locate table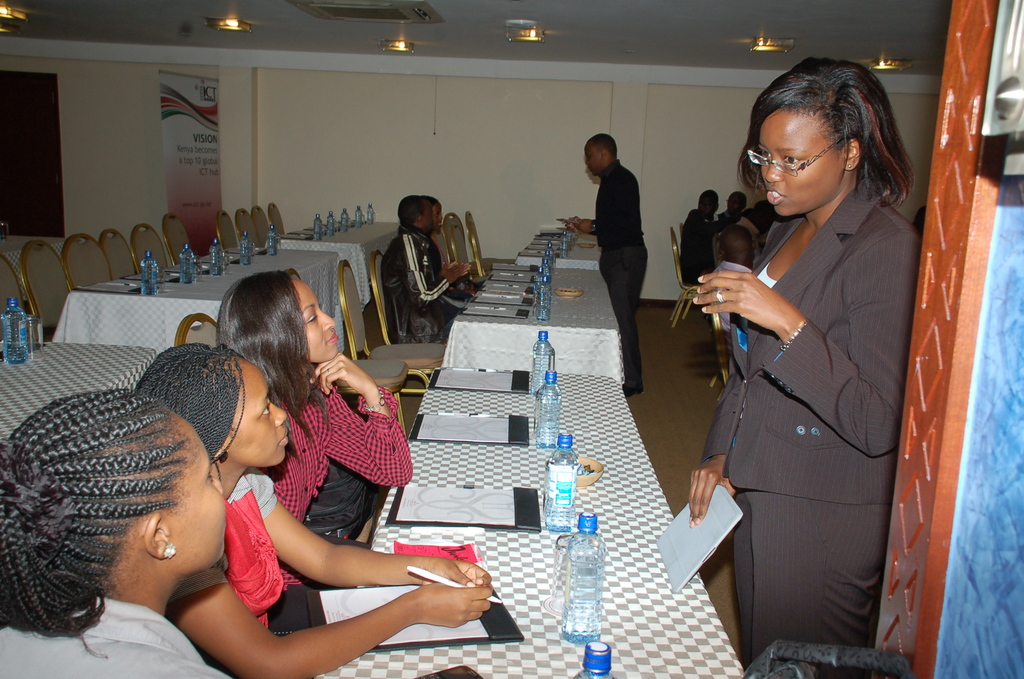
<box>438,261,623,383</box>
